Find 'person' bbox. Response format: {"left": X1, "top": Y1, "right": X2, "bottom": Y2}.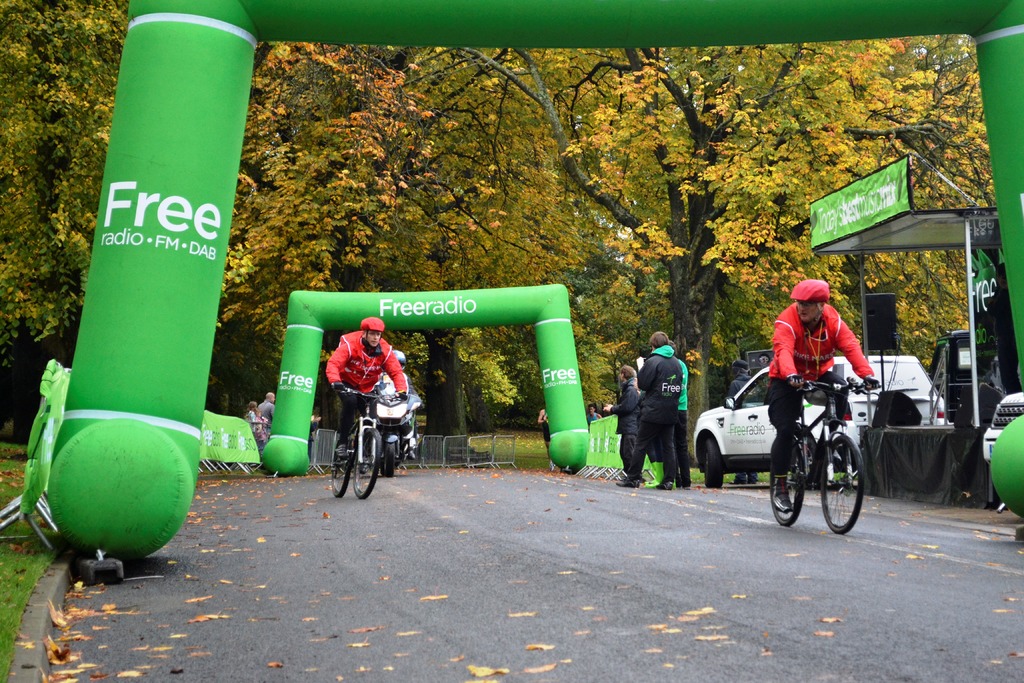
{"left": 539, "top": 395, "right": 550, "bottom": 448}.
